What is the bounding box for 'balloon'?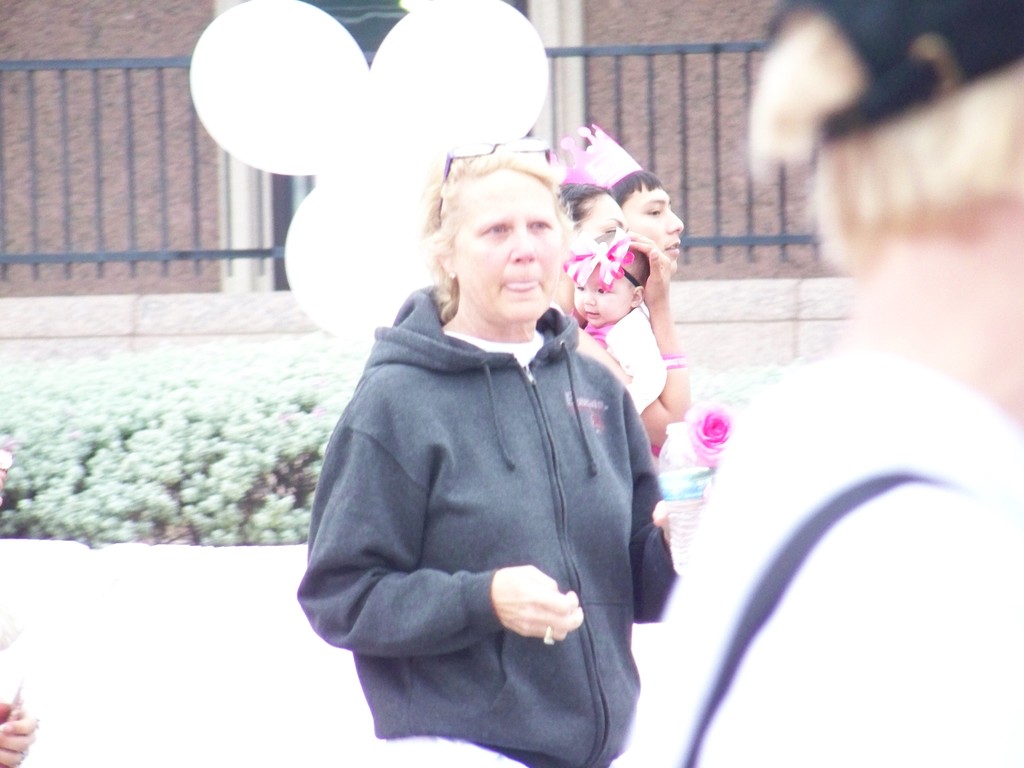
crop(186, 0, 371, 175).
